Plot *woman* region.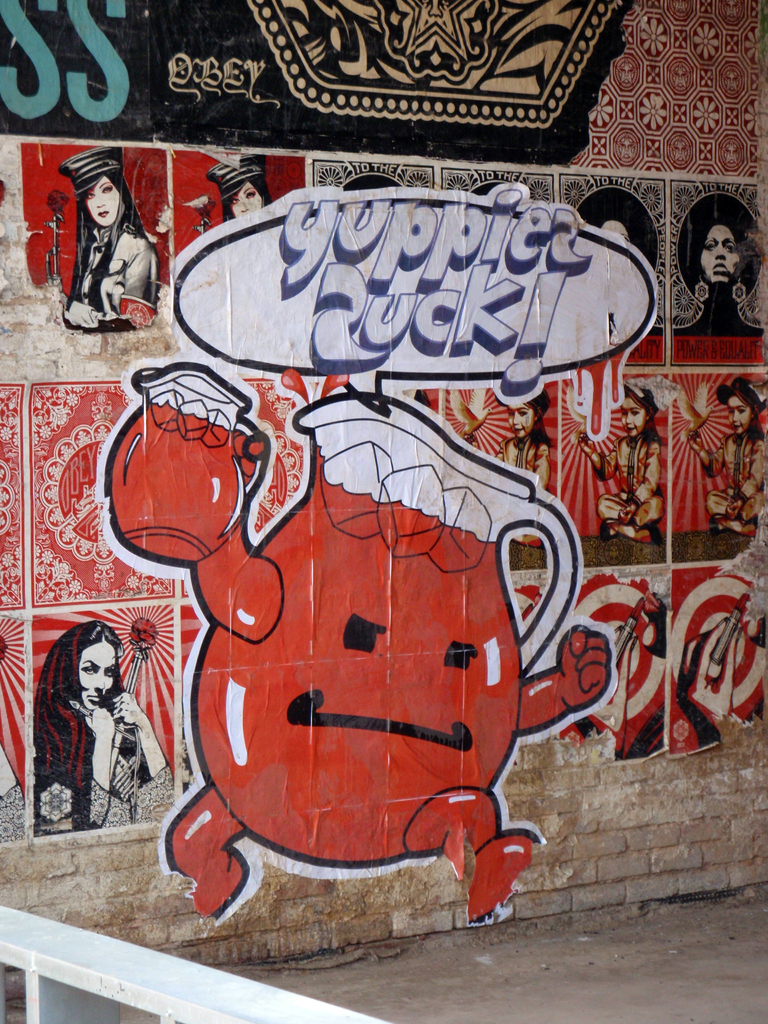
Plotted at bbox=[62, 148, 157, 333].
